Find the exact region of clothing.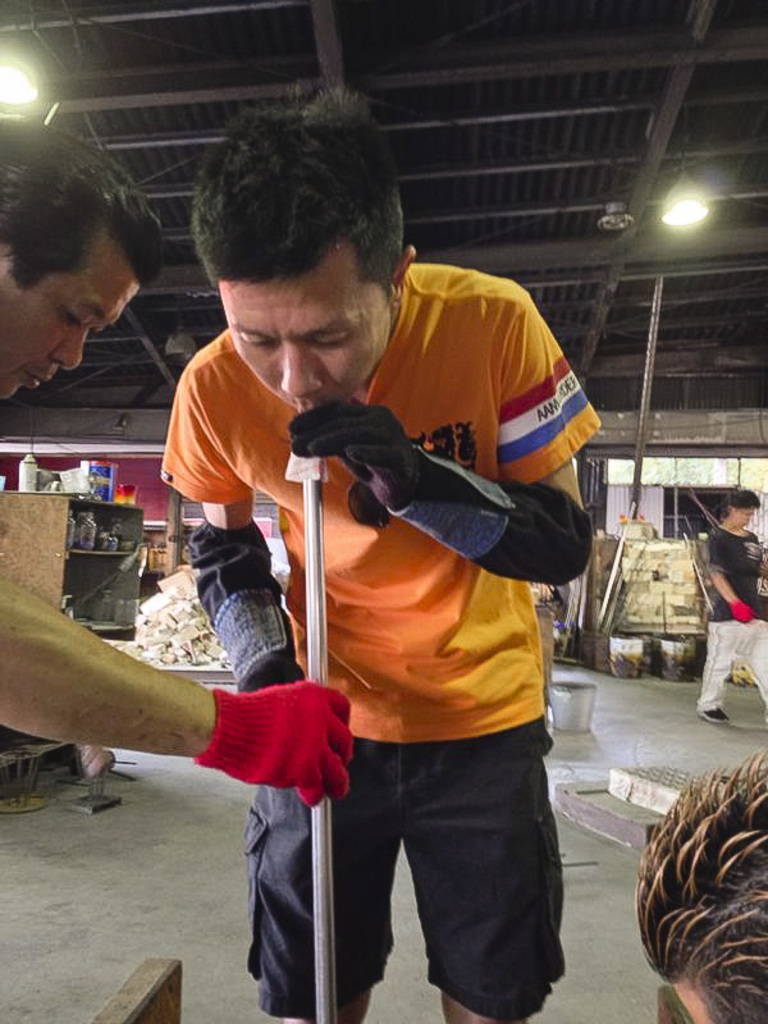
Exact region: left=696, top=518, right=767, bottom=719.
